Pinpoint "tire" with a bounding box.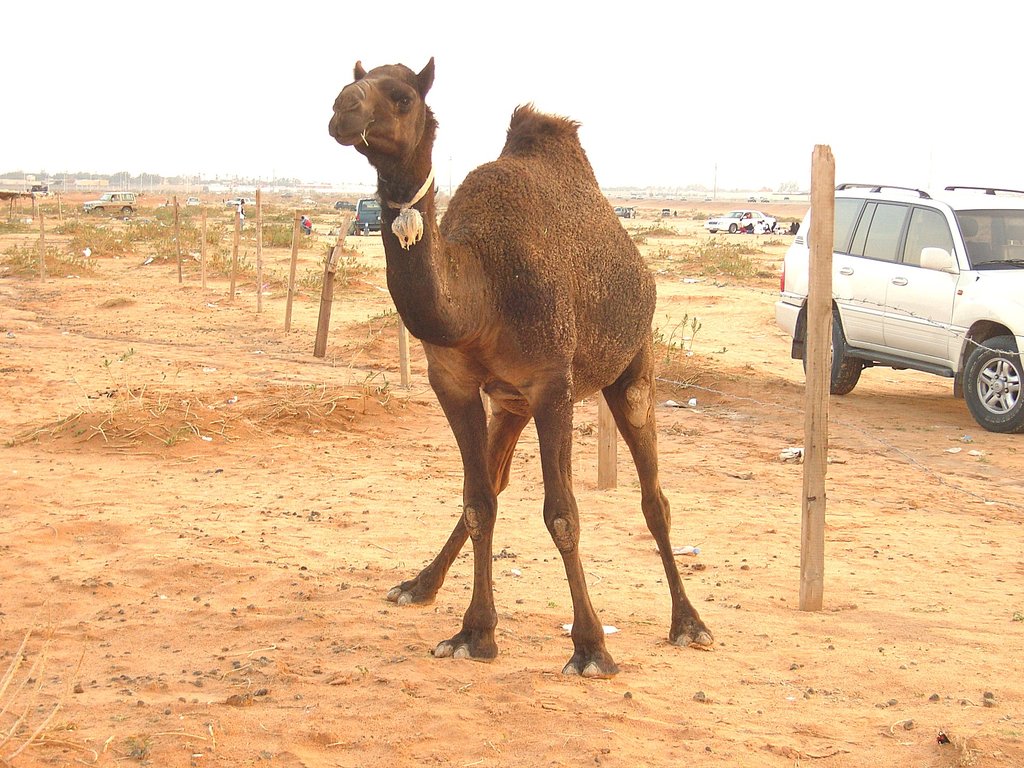
<bbox>710, 228, 719, 235</bbox>.
